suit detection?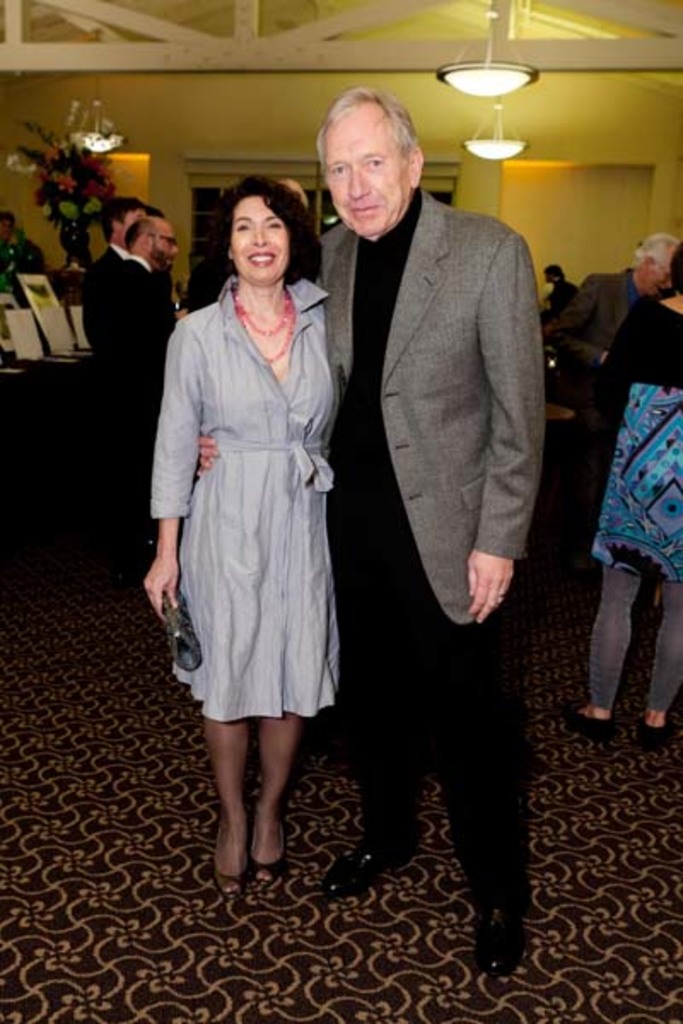
(left=555, top=268, right=632, bottom=403)
